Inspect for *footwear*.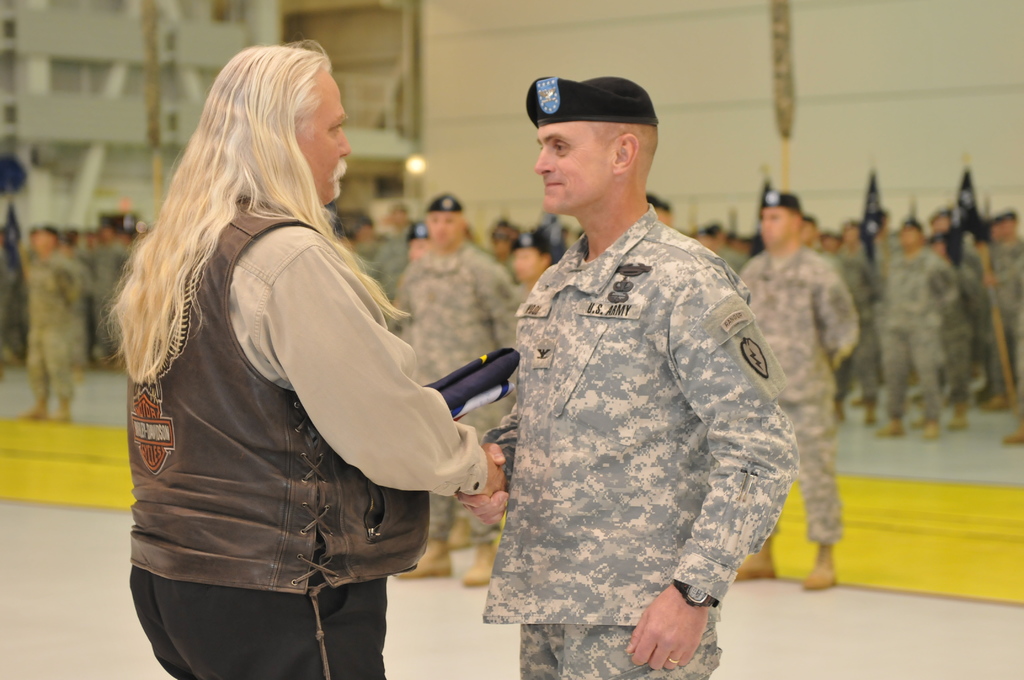
Inspection: (835,398,845,422).
